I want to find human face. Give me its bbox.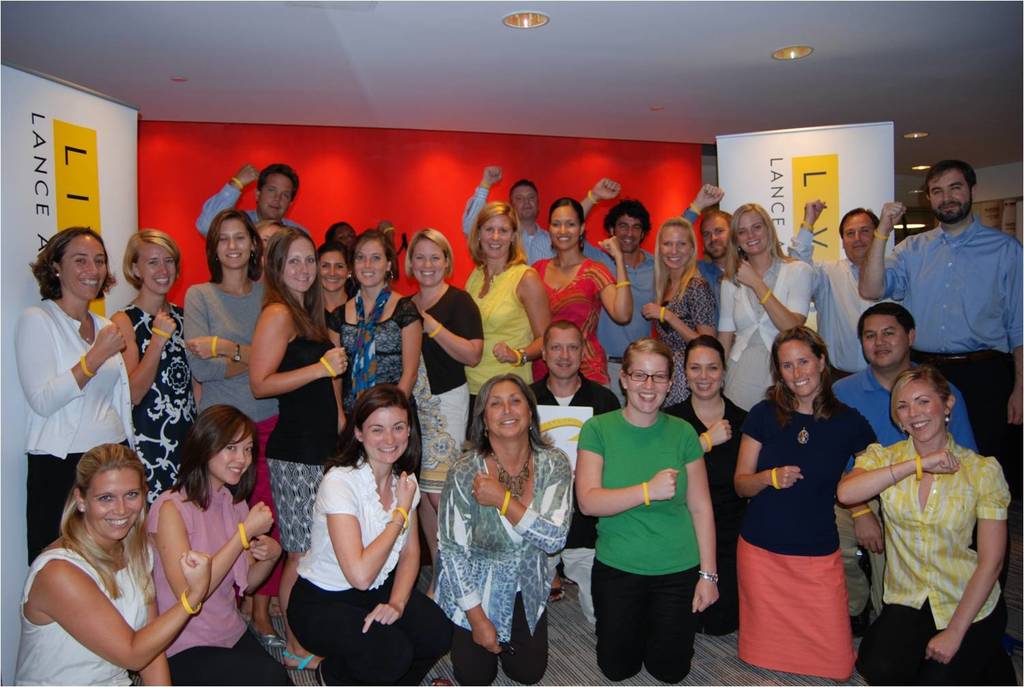
(x1=260, y1=173, x2=291, y2=216).
